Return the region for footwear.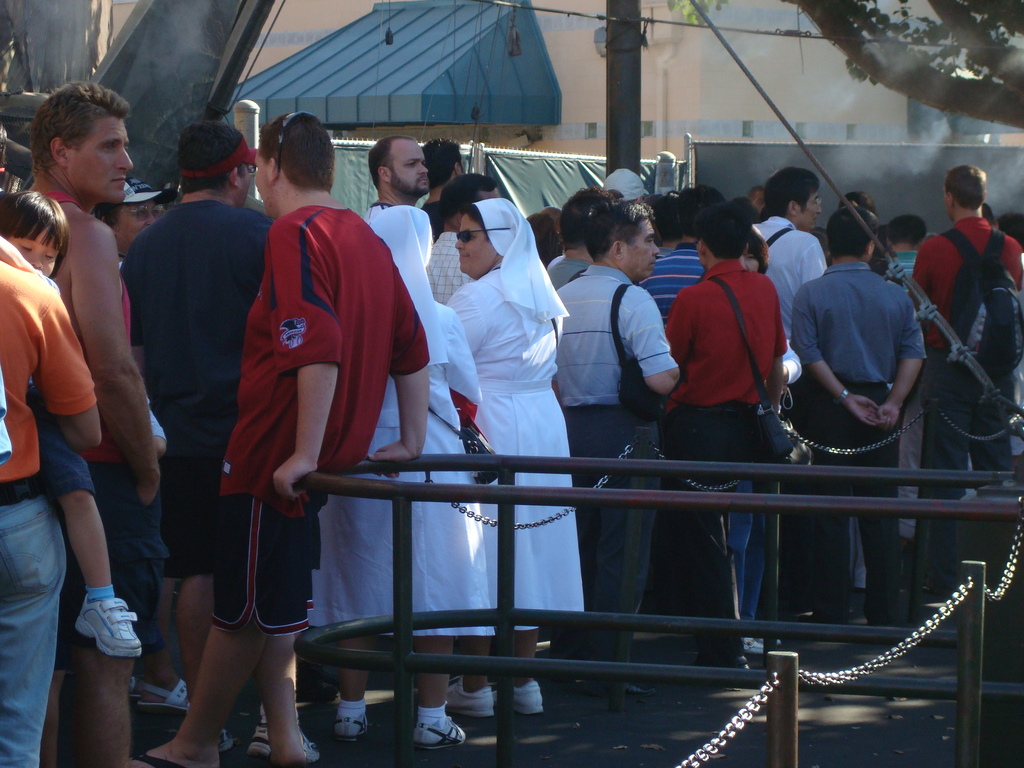
l=592, t=684, r=660, b=700.
